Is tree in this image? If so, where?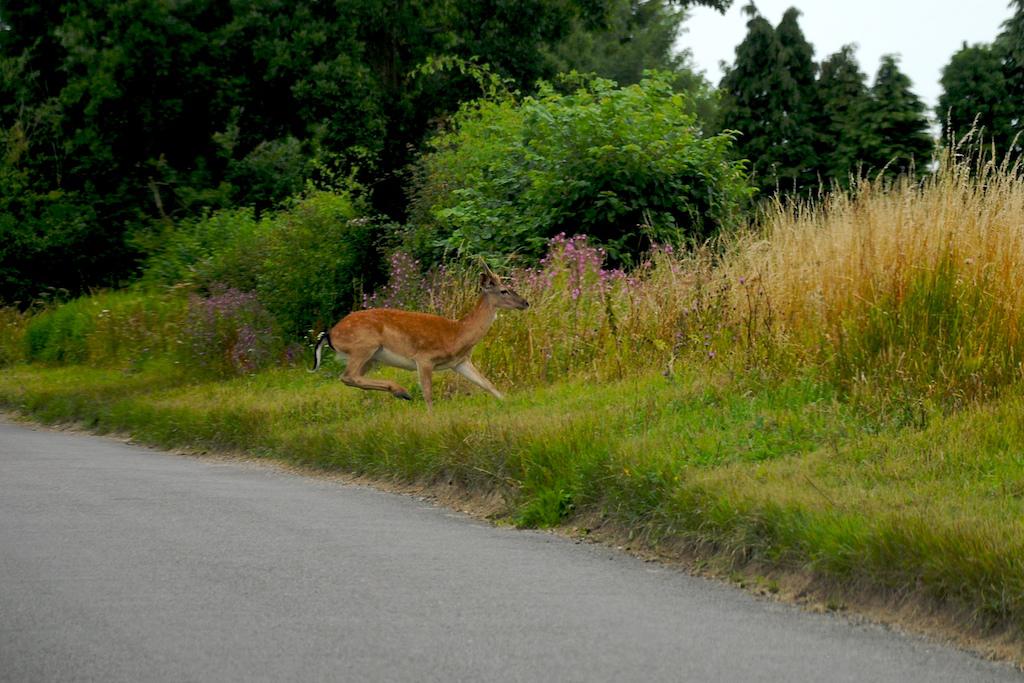
Yes, at bbox=(361, 77, 749, 307).
